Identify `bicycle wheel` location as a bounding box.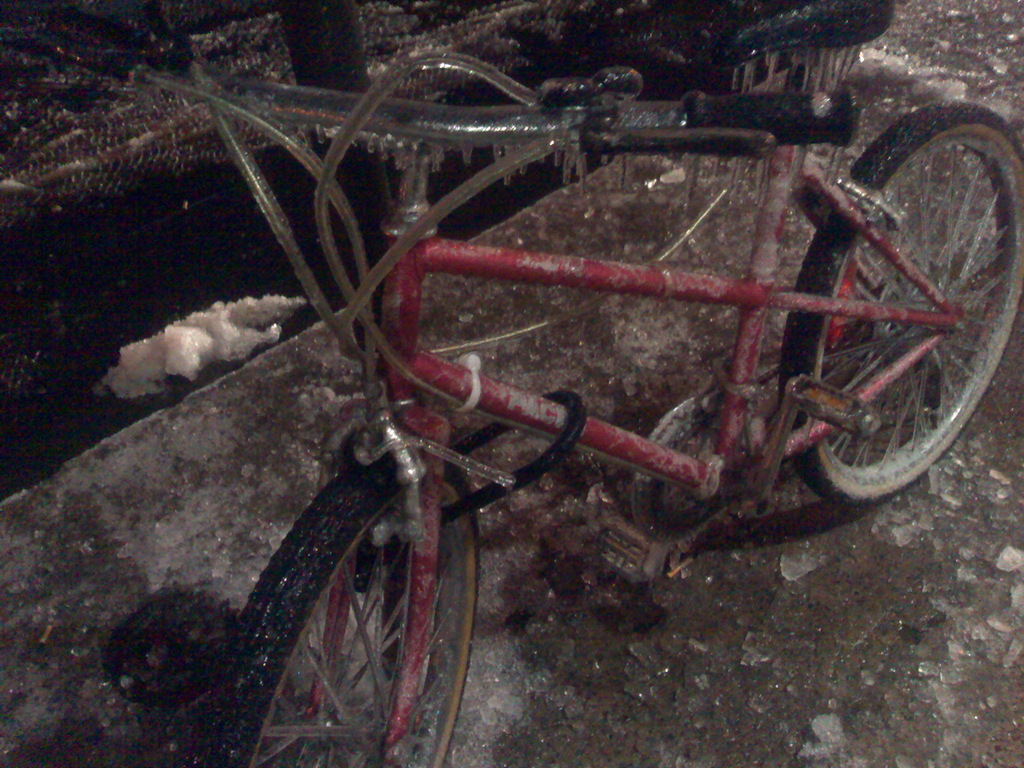
box(782, 127, 1023, 511).
